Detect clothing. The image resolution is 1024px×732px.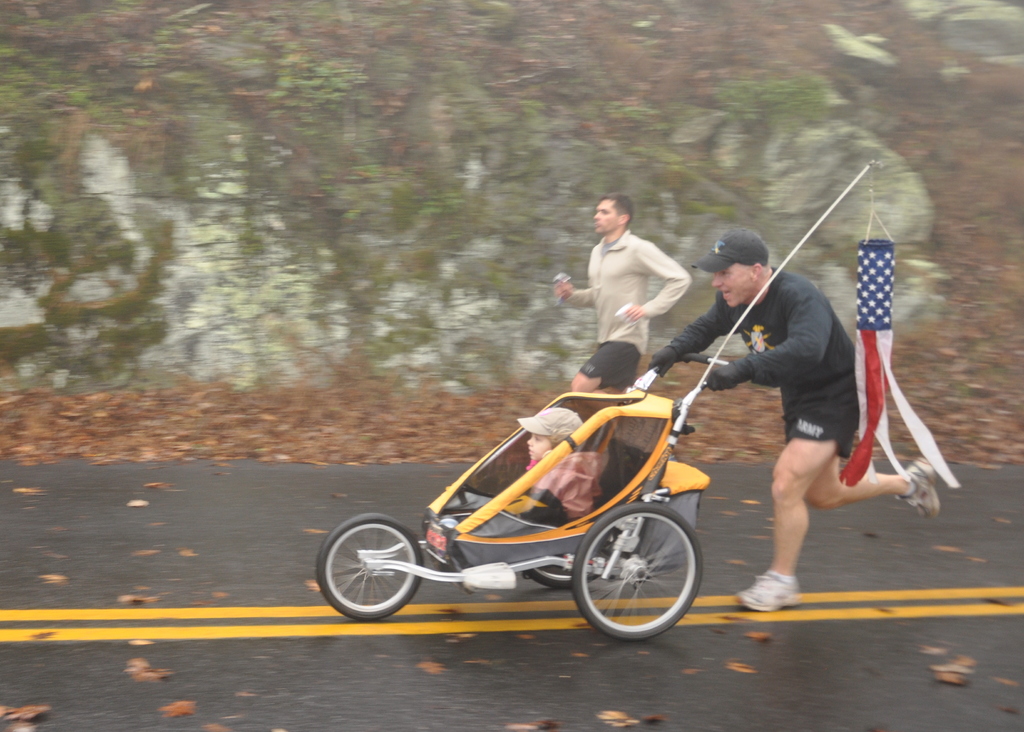
rect(533, 454, 608, 529).
